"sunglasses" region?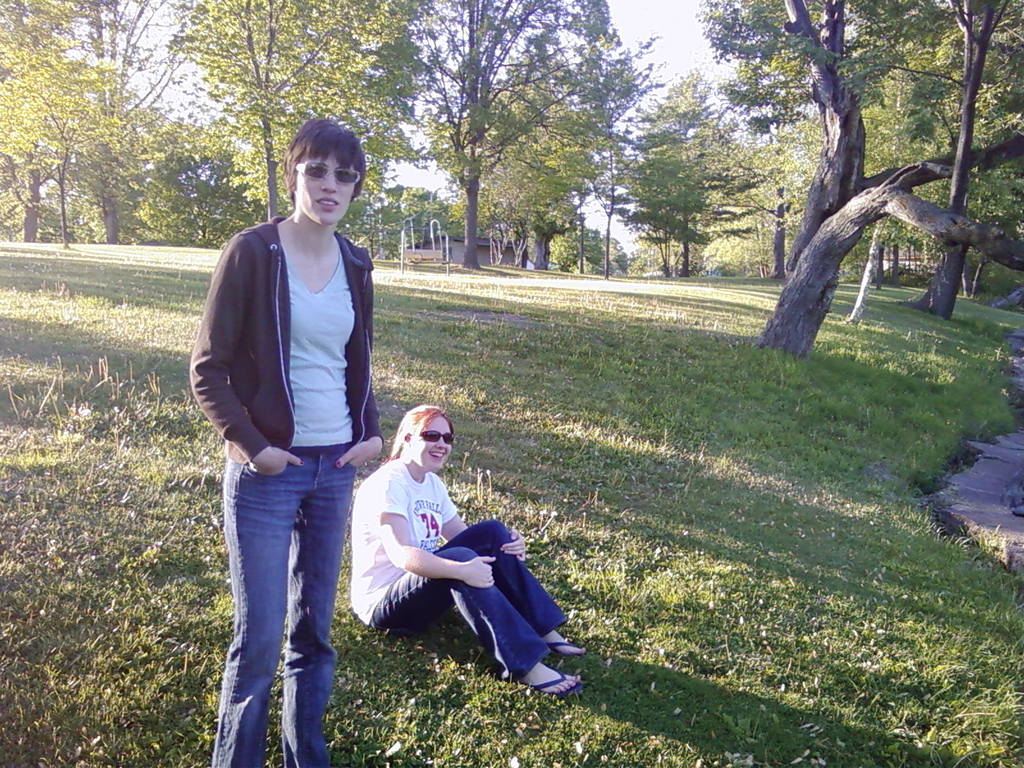
rect(300, 159, 362, 184)
